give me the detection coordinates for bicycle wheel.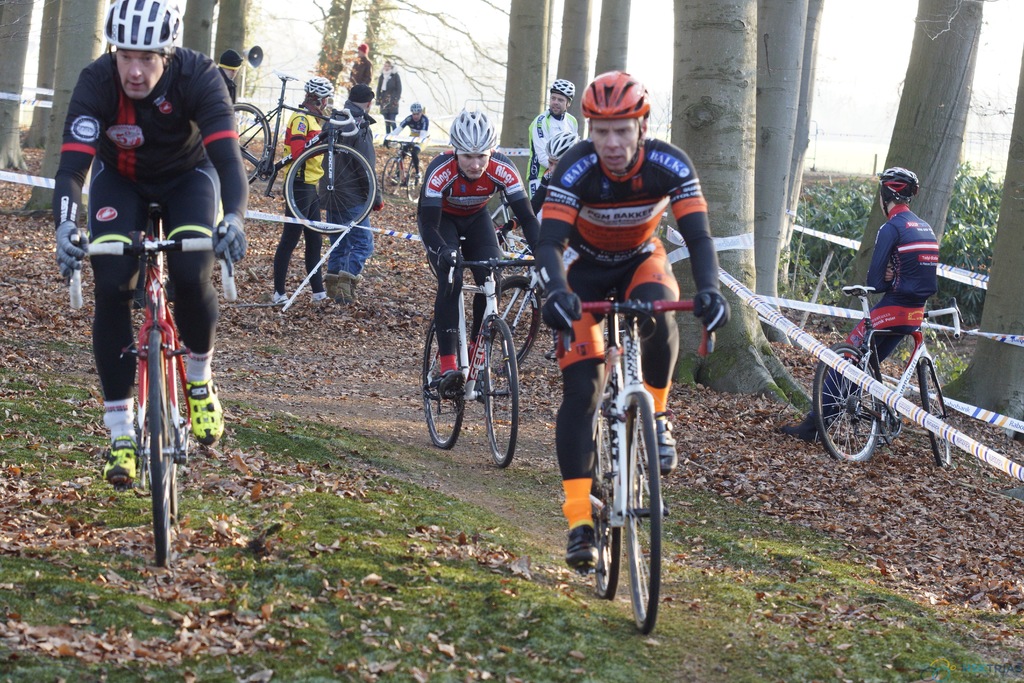
l=915, t=365, r=956, b=466.
